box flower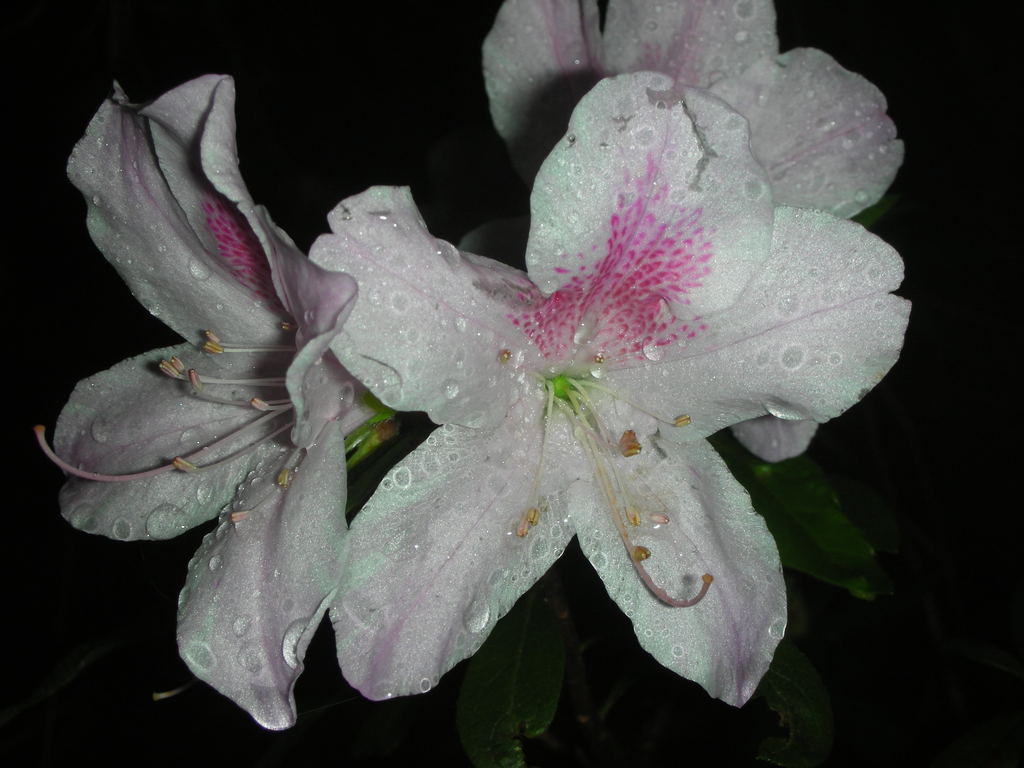
<box>31,69,407,737</box>
